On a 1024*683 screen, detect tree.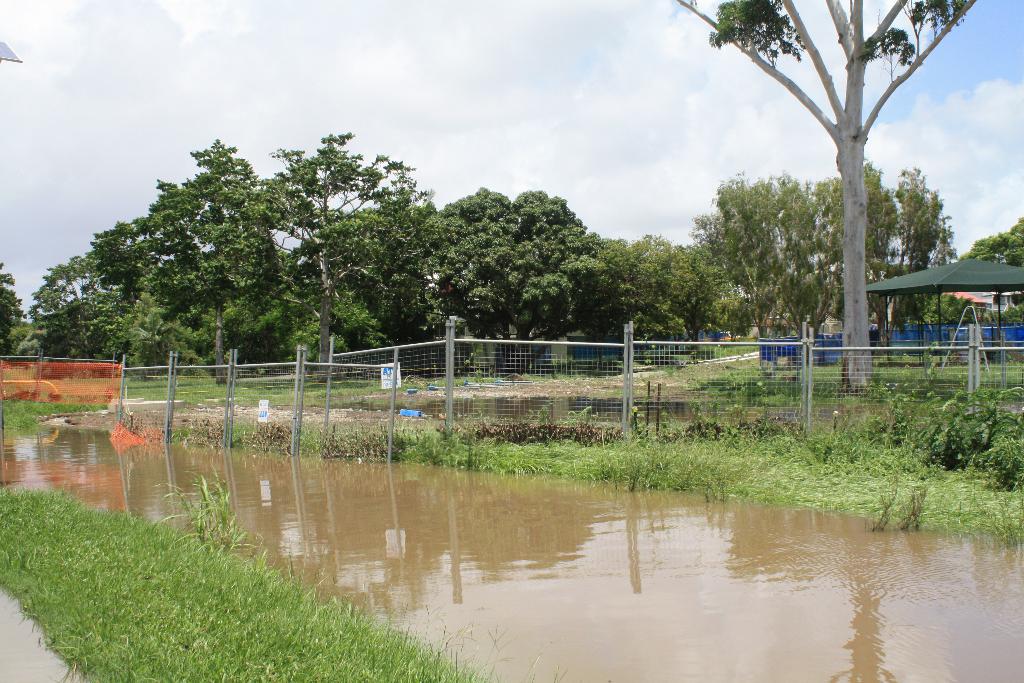
995 220 1023 309.
